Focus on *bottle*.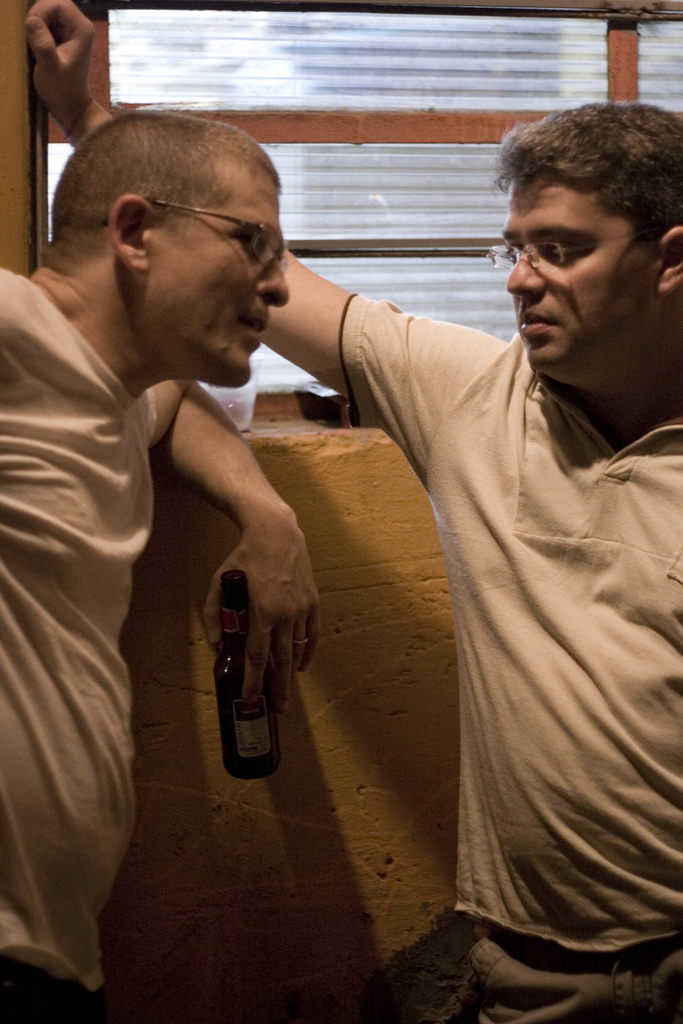
Focused at [left=218, top=557, right=286, bottom=781].
